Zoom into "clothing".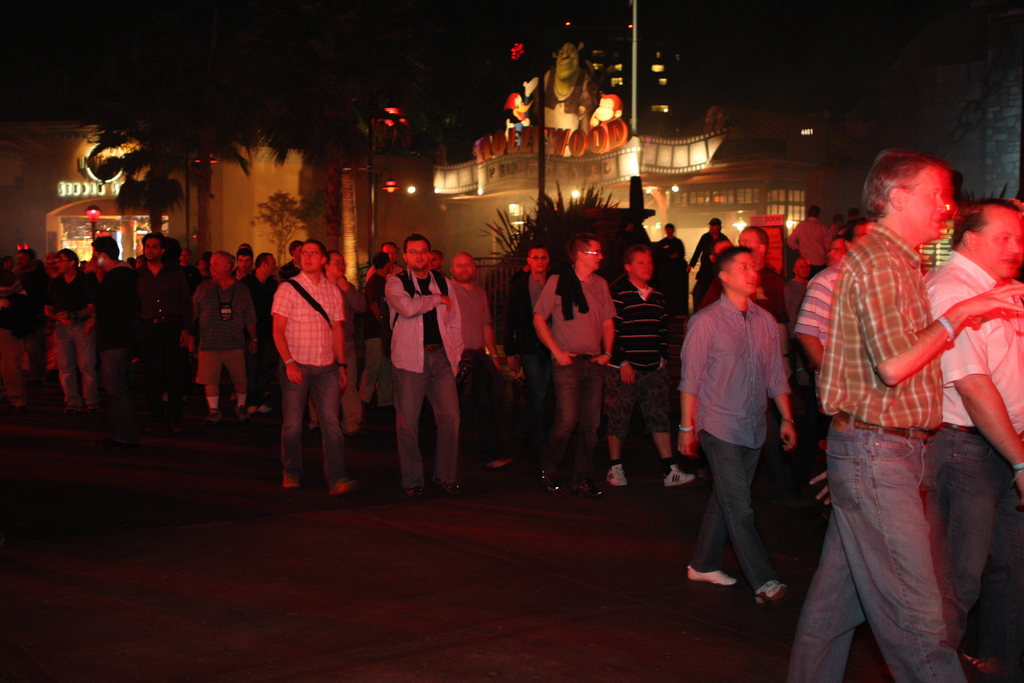
Zoom target: <region>54, 270, 95, 411</region>.
